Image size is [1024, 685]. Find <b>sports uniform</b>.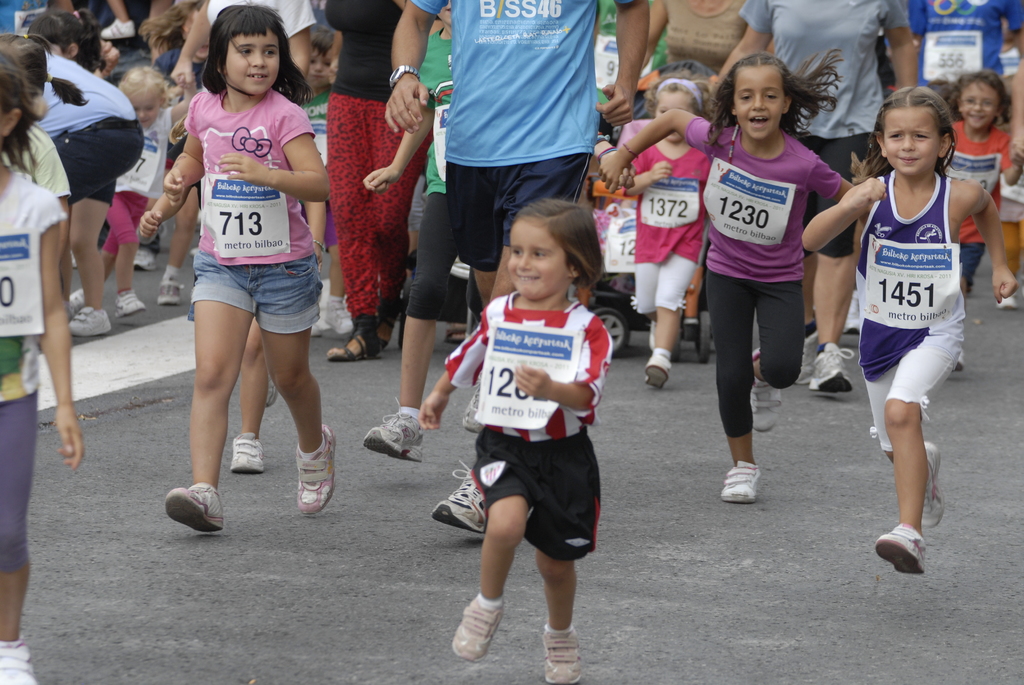
bbox(690, 119, 844, 507).
